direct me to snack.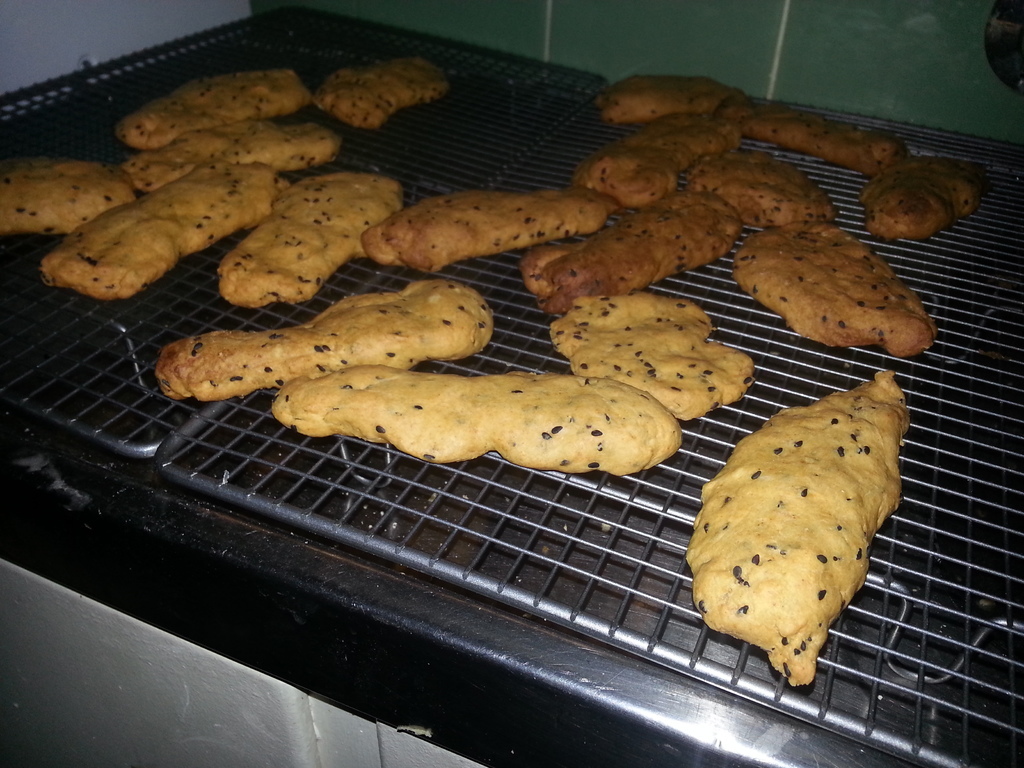
Direction: BBox(154, 276, 500, 403).
